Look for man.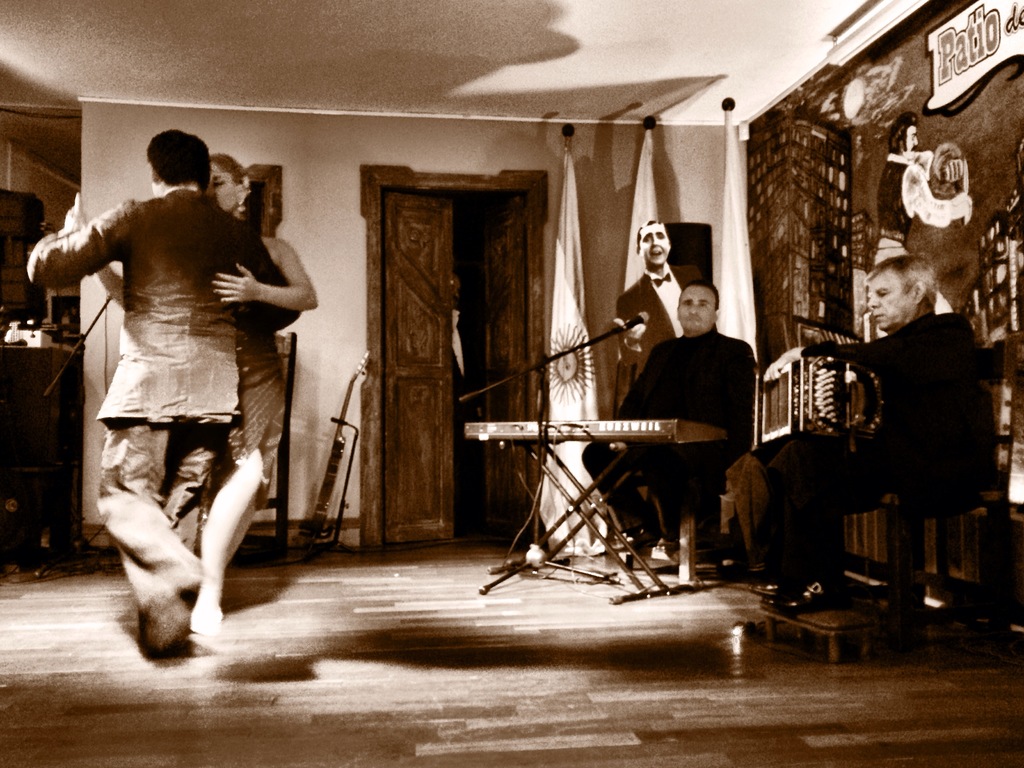
Found: bbox=(580, 279, 758, 559).
